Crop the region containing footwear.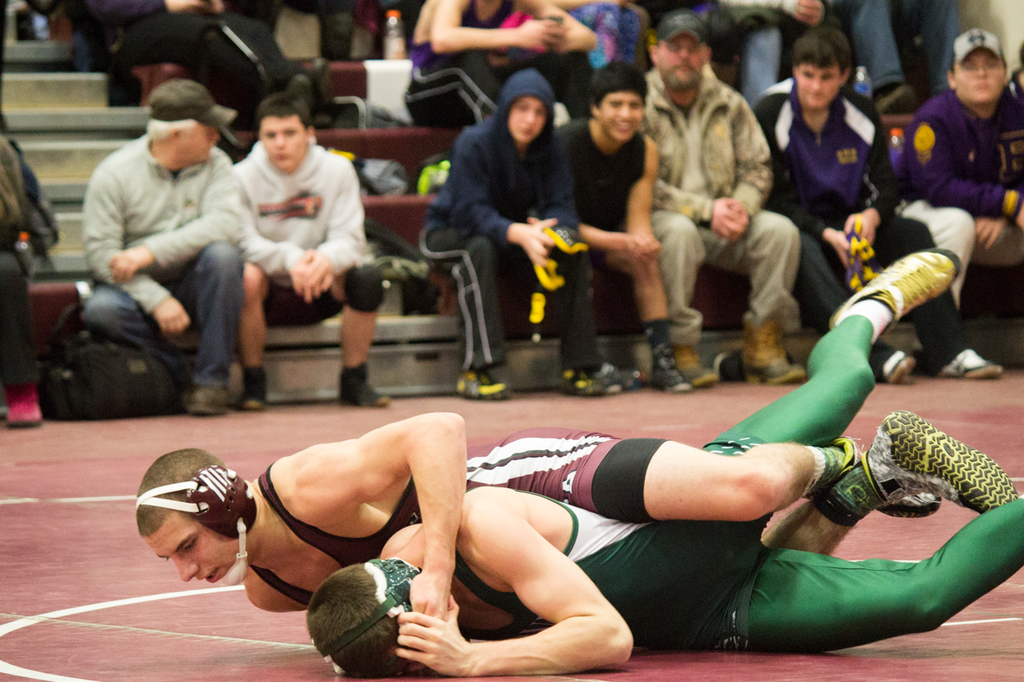
Crop region: x1=290, y1=74, x2=310, y2=117.
